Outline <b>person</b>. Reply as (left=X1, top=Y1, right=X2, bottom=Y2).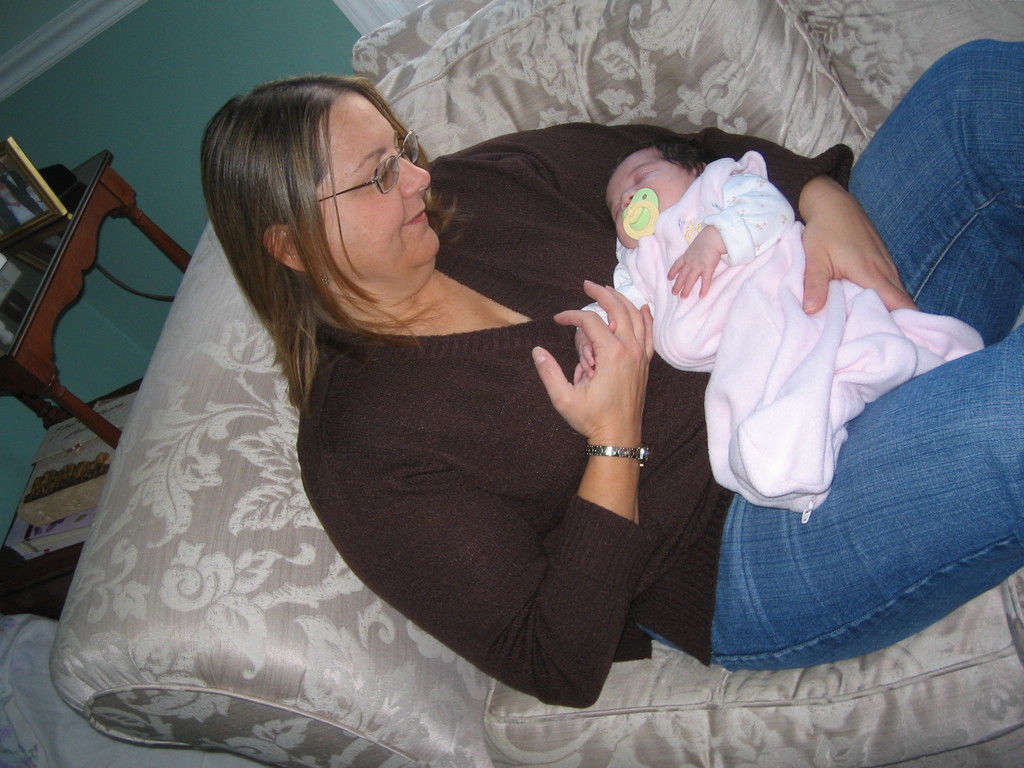
(left=206, top=37, right=1023, bottom=707).
